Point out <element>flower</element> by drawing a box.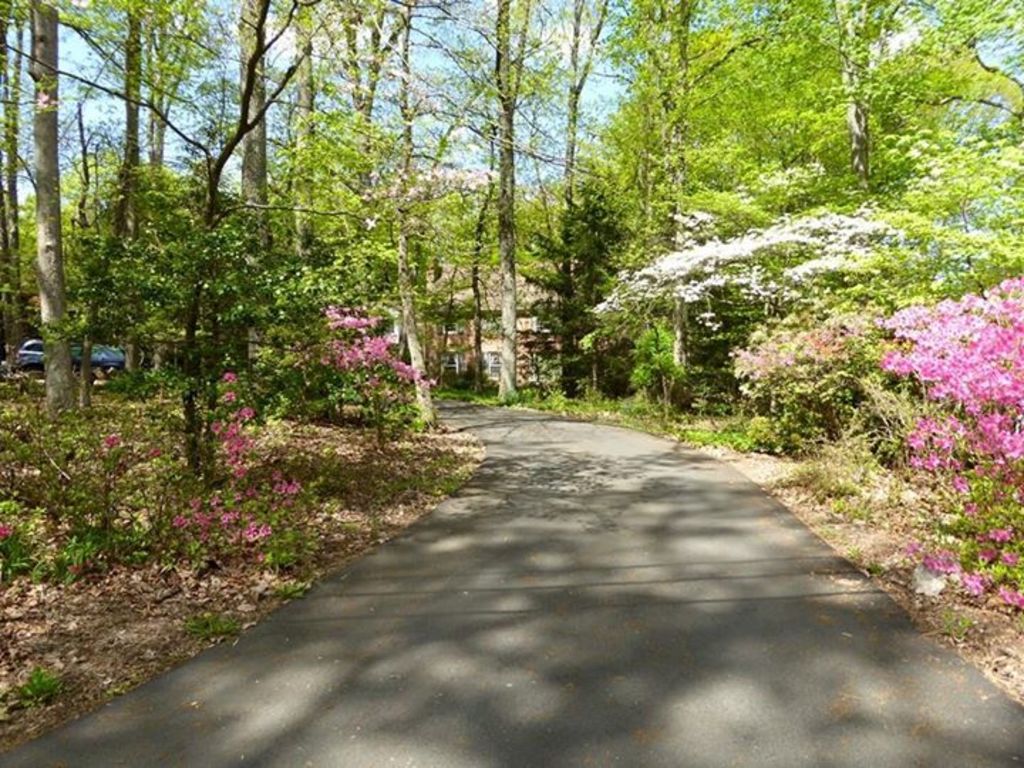
bbox(202, 417, 222, 435).
